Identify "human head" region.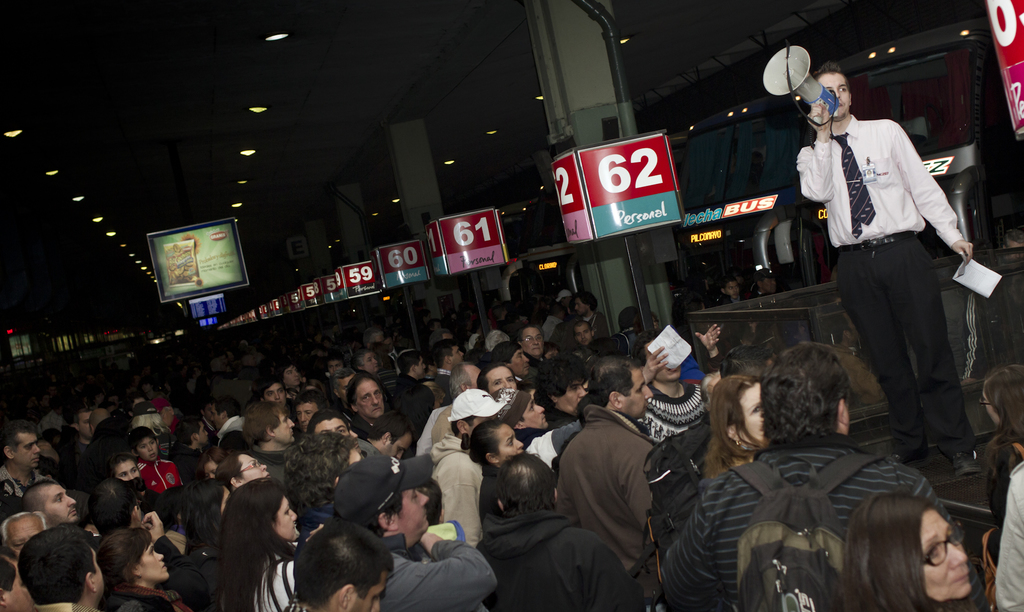
Region: left=818, top=62, right=852, bottom=117.
